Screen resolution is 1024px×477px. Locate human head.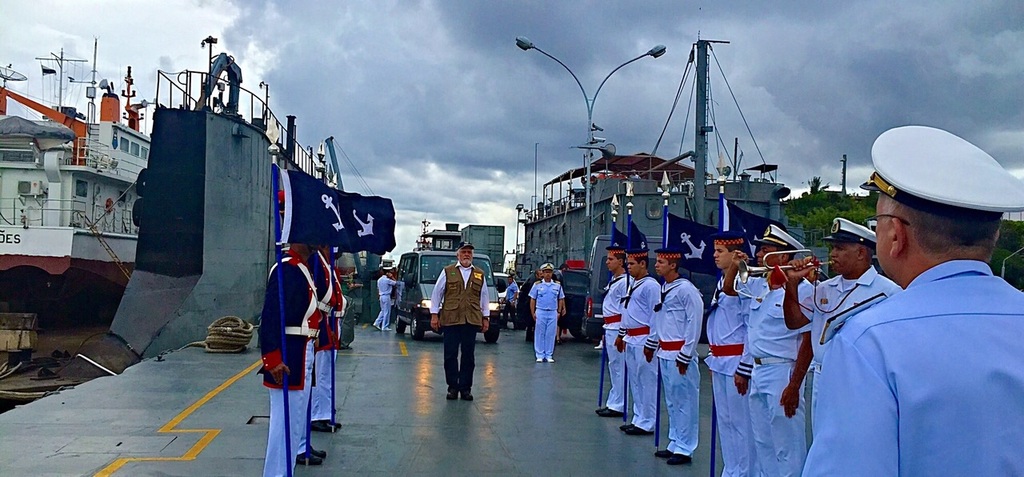
select_region(626, 246, 650, 276).
